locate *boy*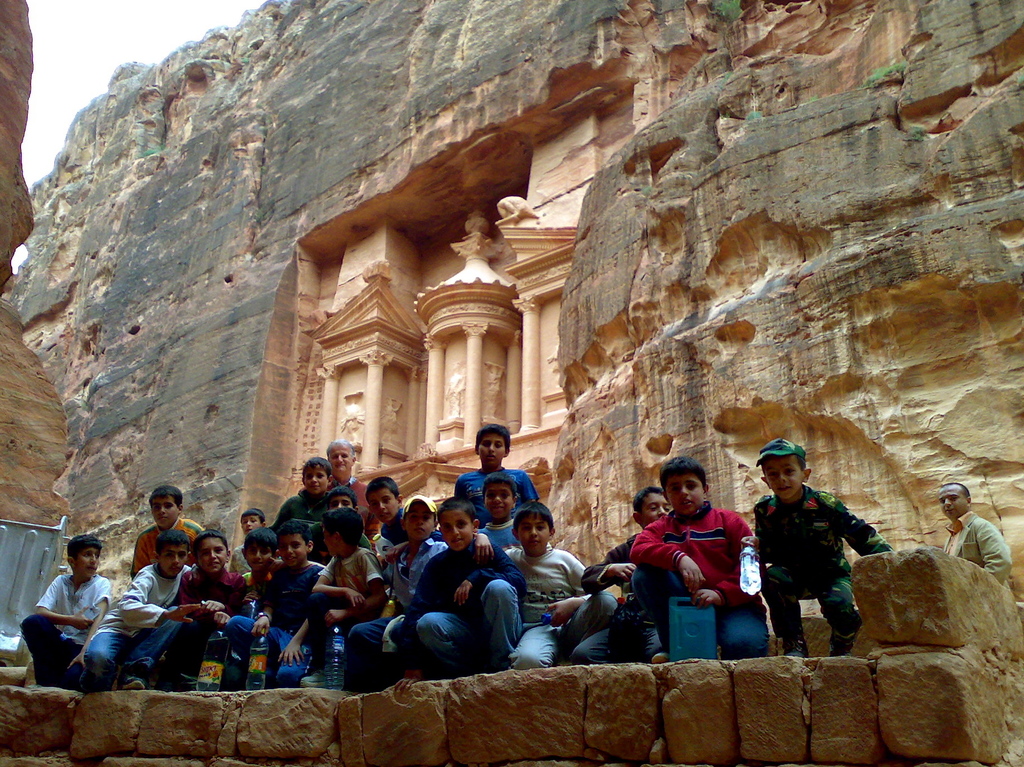
[227, 518, 326, 675]
